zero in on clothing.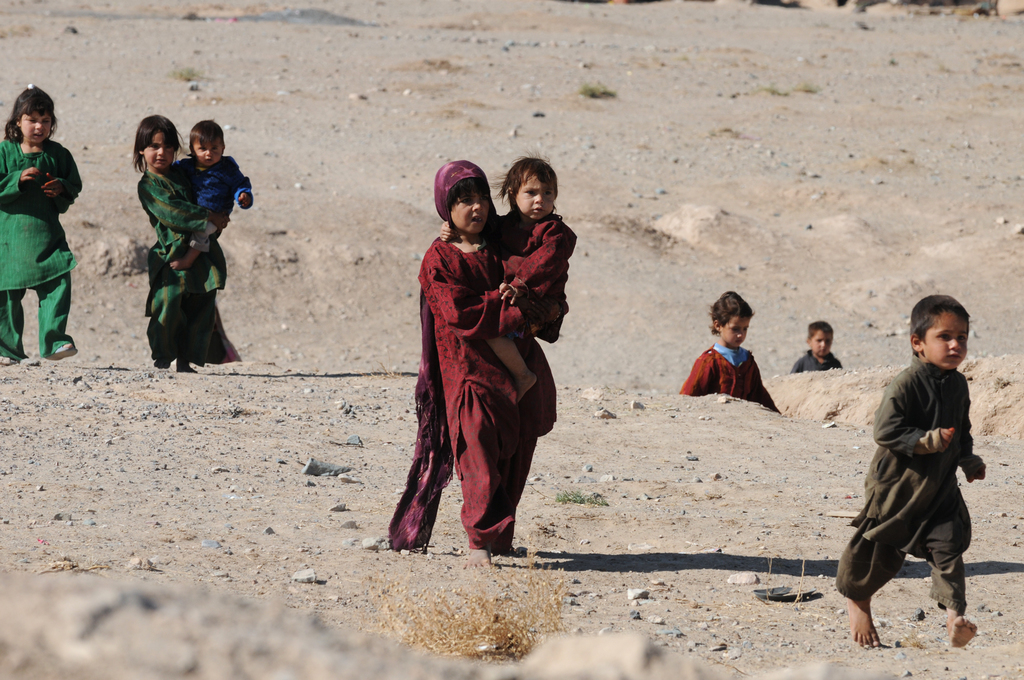
Zeroed in: <bbox>682, 340, 781, 415</bbox>.
